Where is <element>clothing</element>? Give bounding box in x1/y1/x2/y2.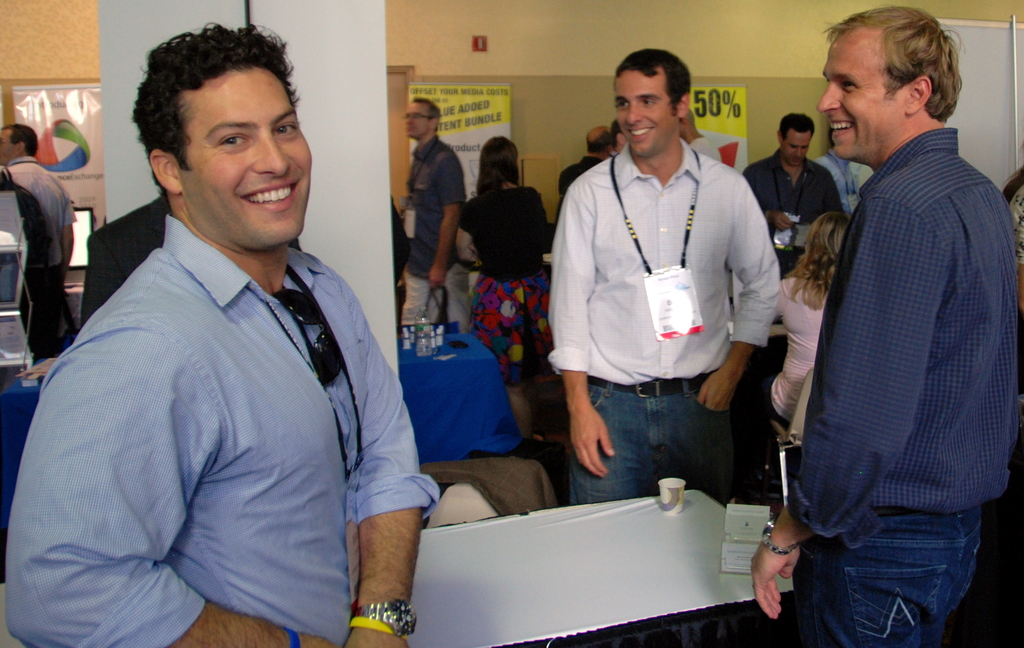
785/122/1023/647.
